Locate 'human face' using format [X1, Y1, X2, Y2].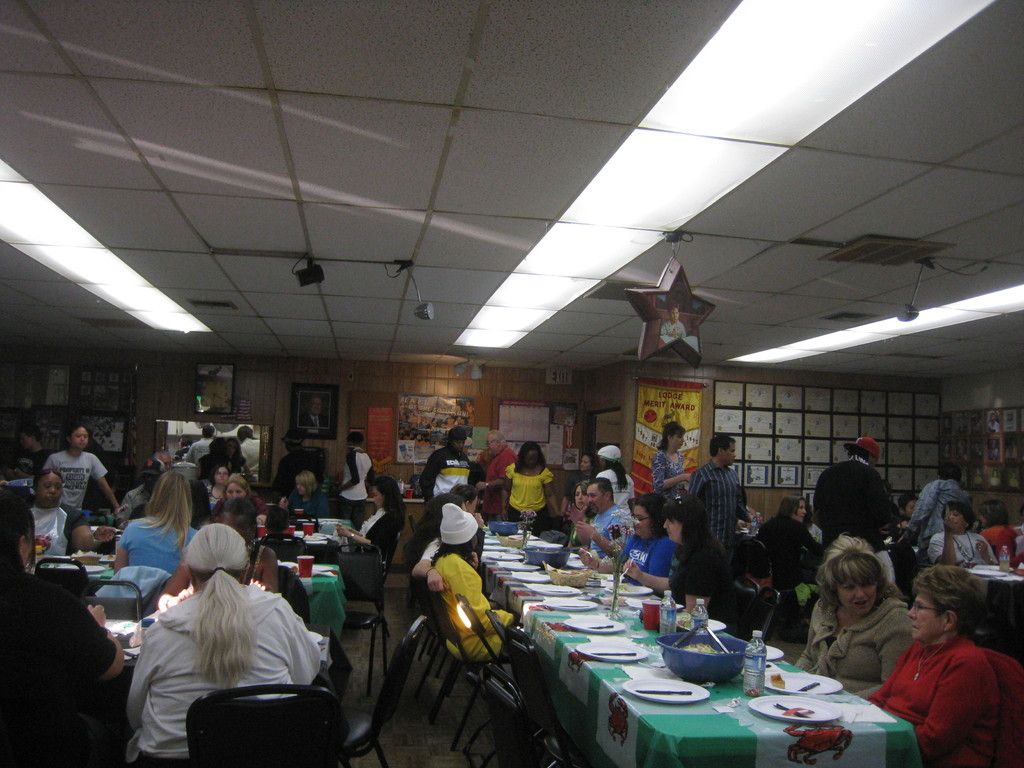
[36, 472, 65, 510].
